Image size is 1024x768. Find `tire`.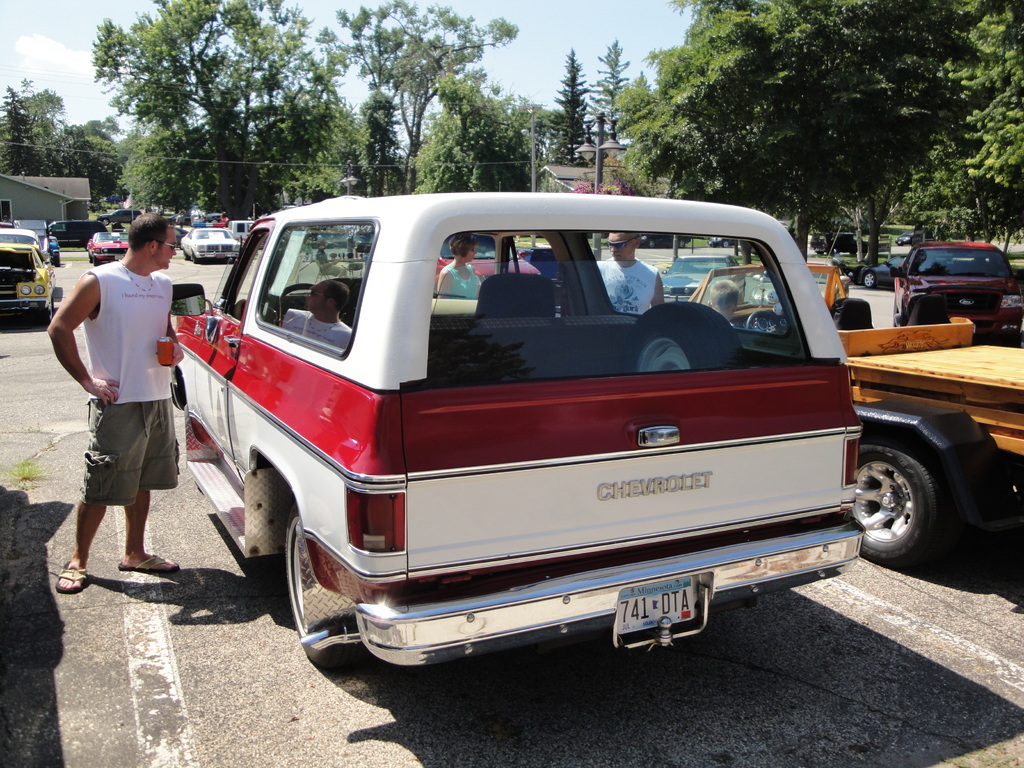
{"left": 847, "top": 430, "right": 961, "bottom": 575}.
